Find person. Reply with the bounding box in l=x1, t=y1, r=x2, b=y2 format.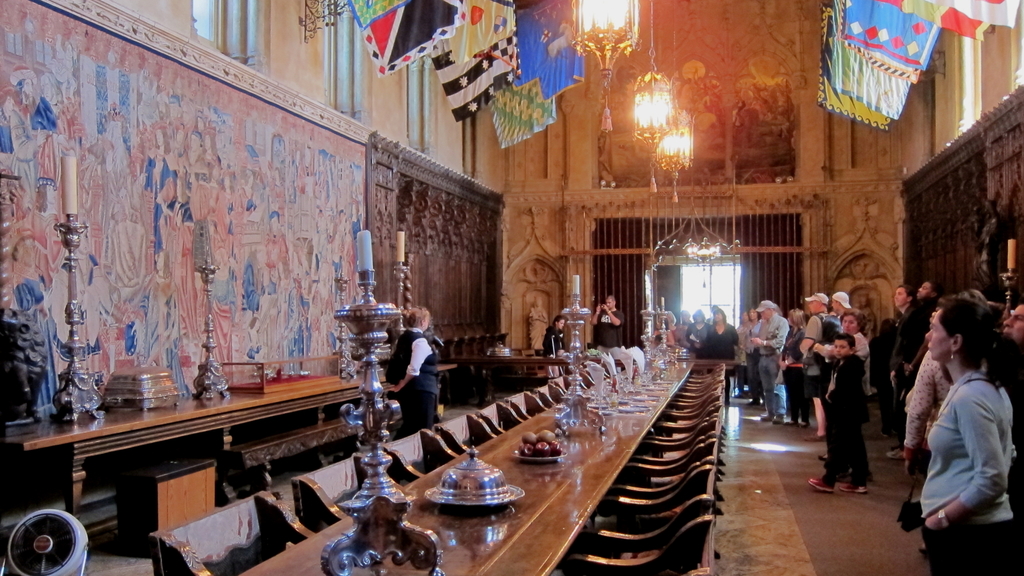
l=803, t=336, r=872, b=495.
